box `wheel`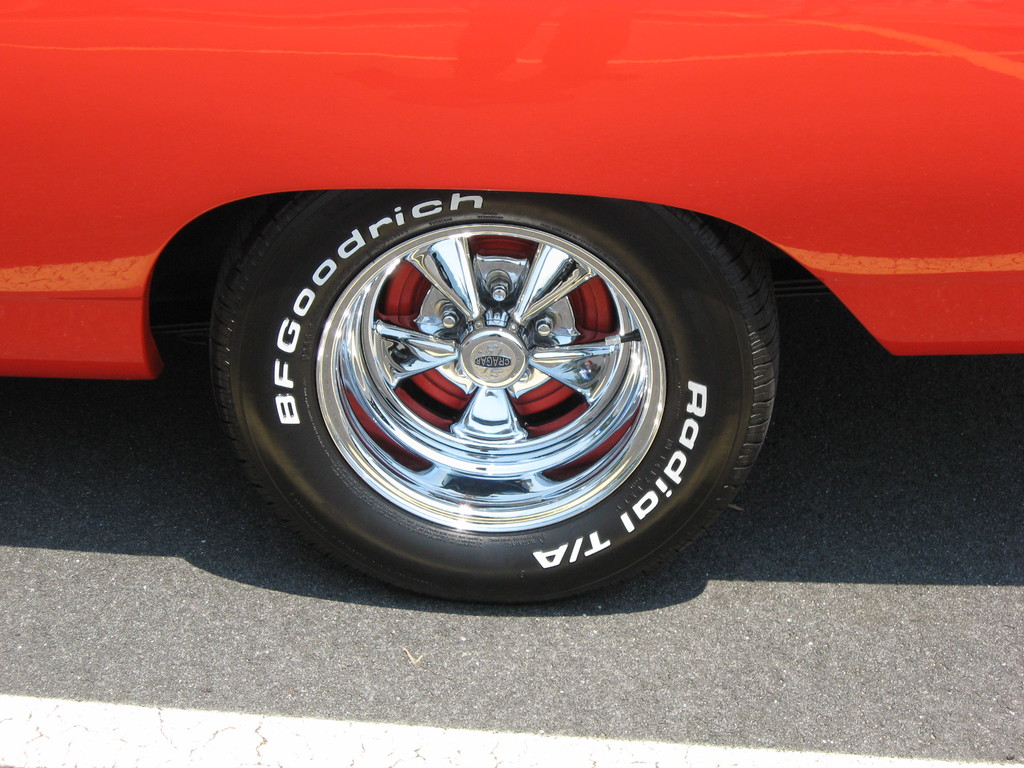
(226, 188, 756, 595)
